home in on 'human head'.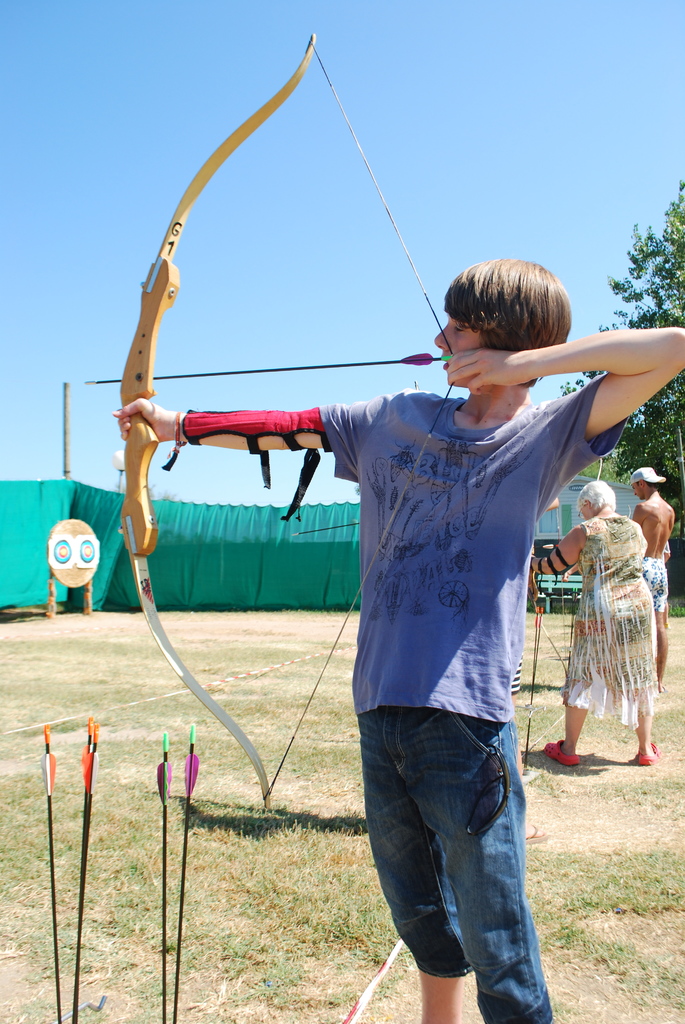
Homed in at [left=631, top=467, right=668, bottom=502].
